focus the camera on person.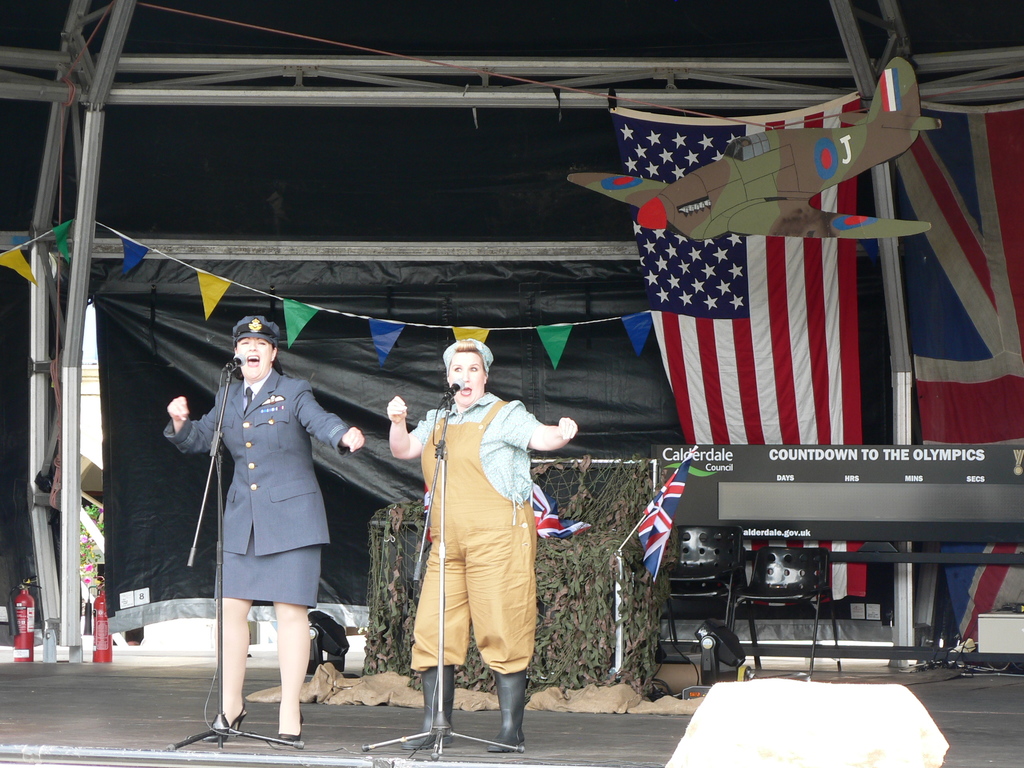
Focus region: x1=385 y1=335 x2=579 y2=756.
